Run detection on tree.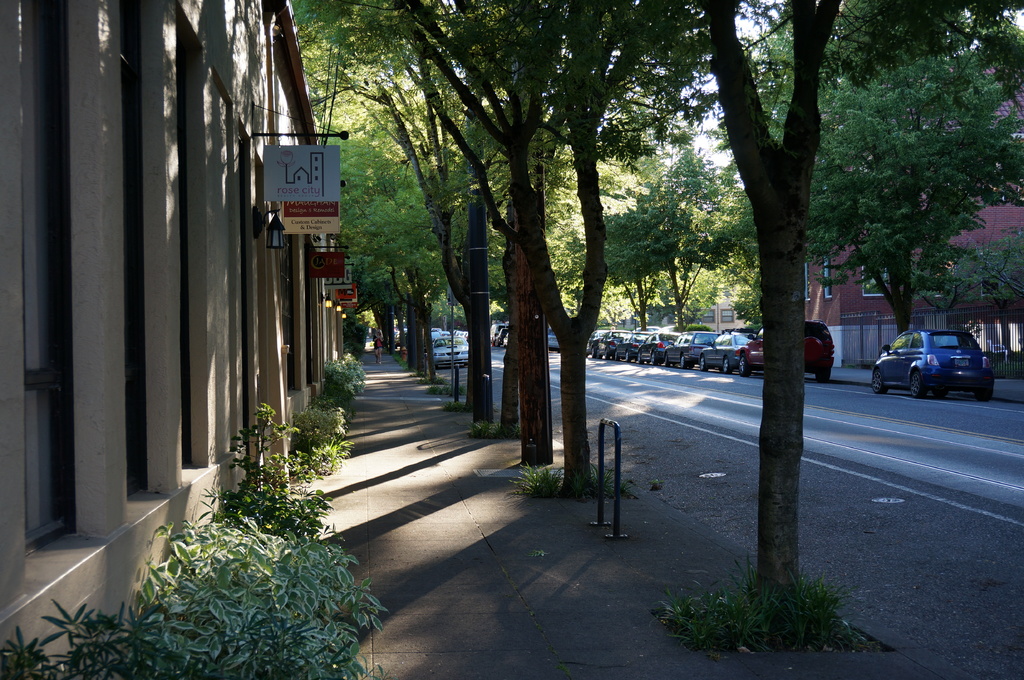
Result: x1=664, y1=205, x2=739, y2=335.
